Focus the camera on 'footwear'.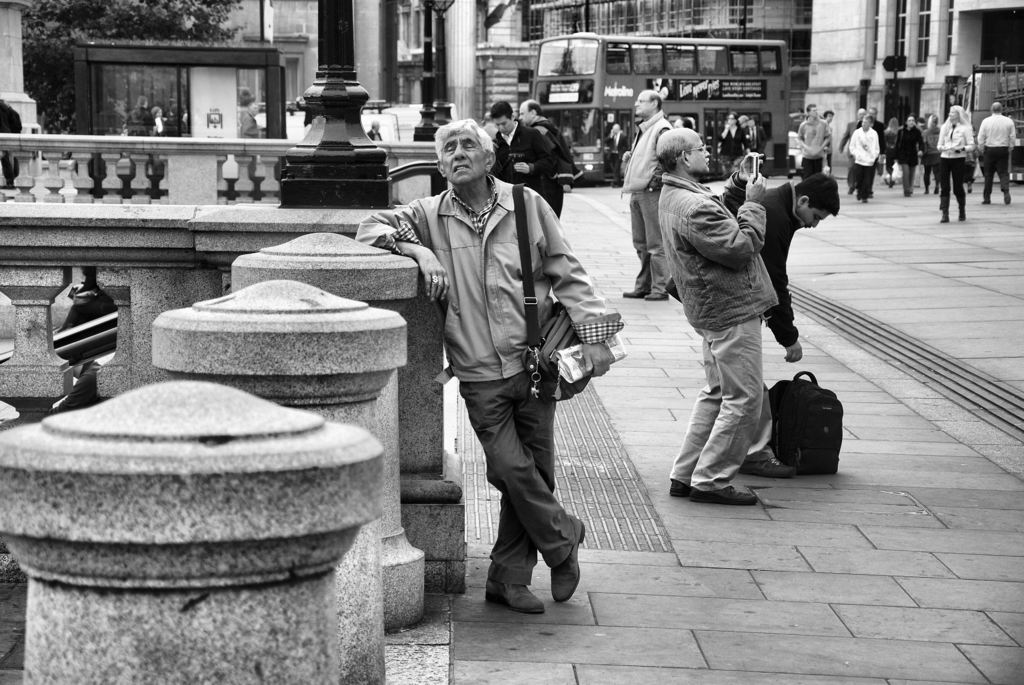
Focus region: 668,478,686,497.
